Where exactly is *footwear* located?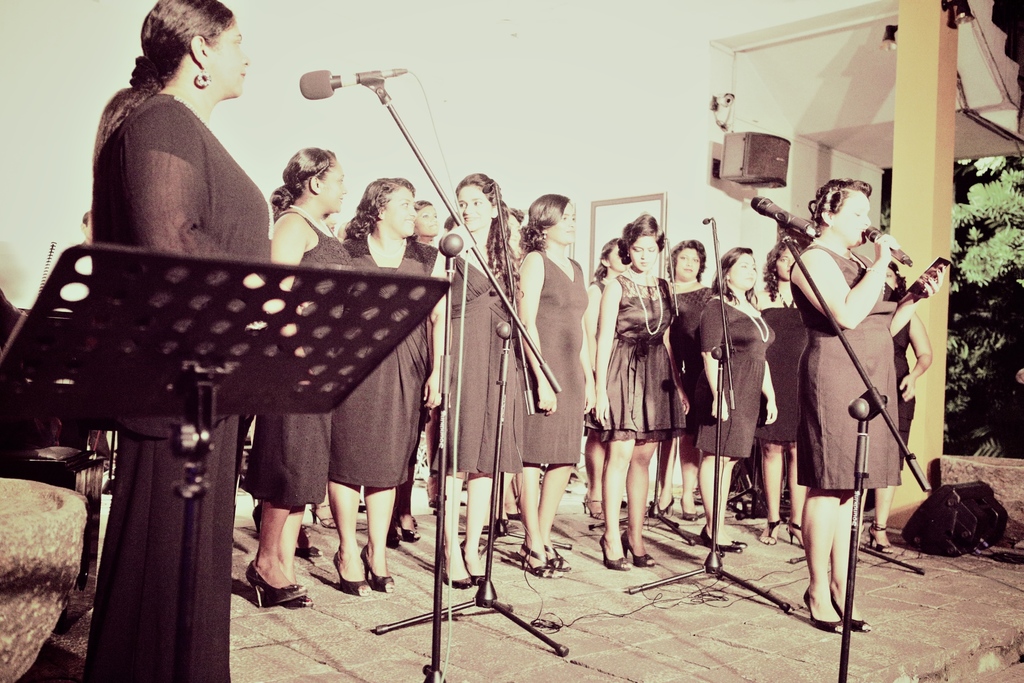
Its bounding box is [x1=463, y1=543, x2=485, y2=584].
